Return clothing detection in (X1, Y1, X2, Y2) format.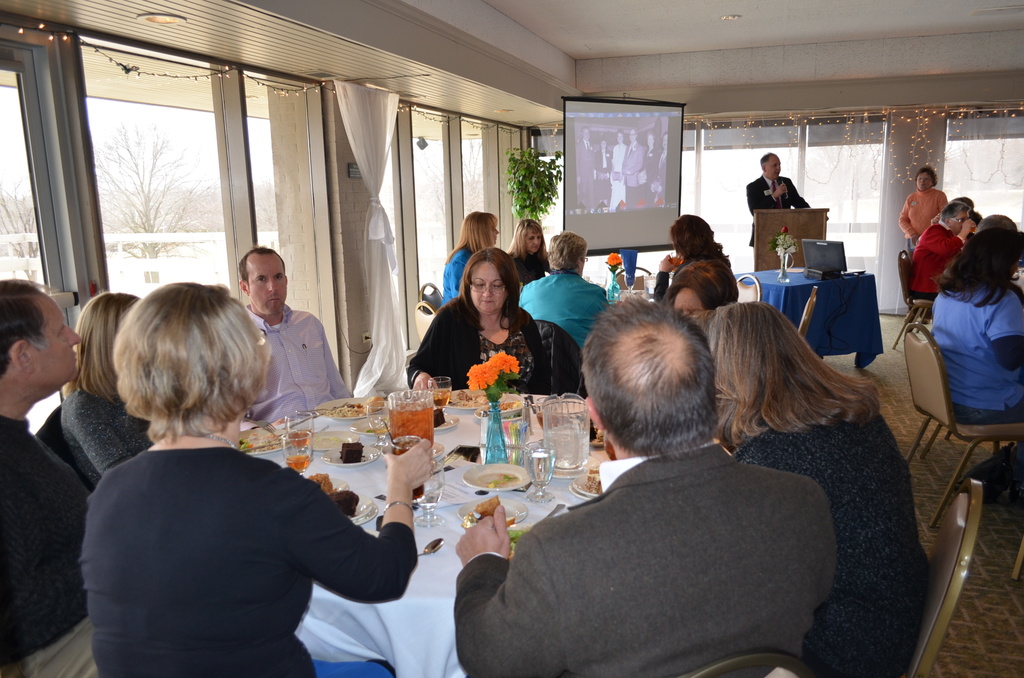
(472, 380, 860, 677).
